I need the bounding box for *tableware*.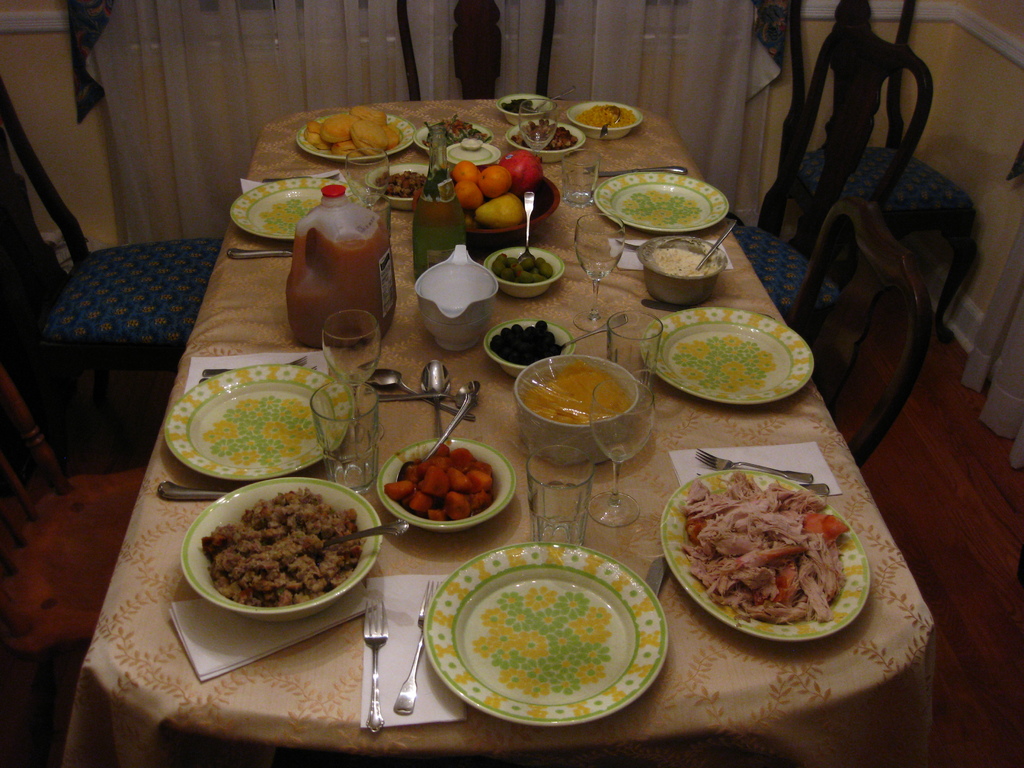
Here it is: (left=163, top=365, right=351, bottom=479).
